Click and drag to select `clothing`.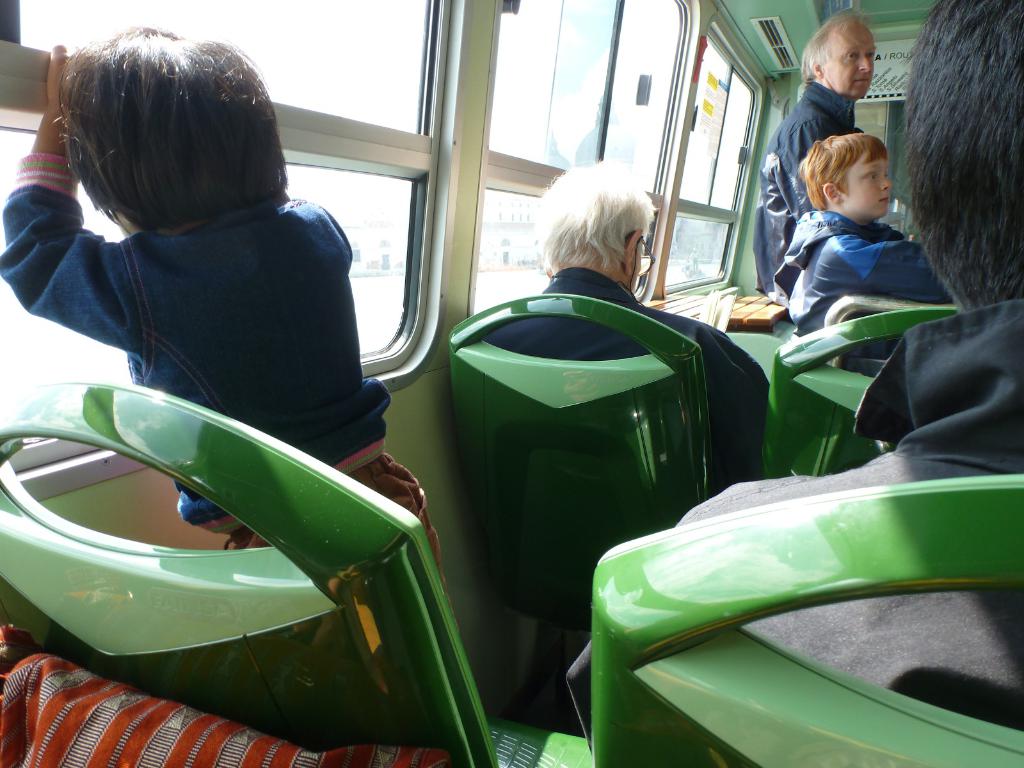
Selection: <box>567,294,1023,754</box>.
